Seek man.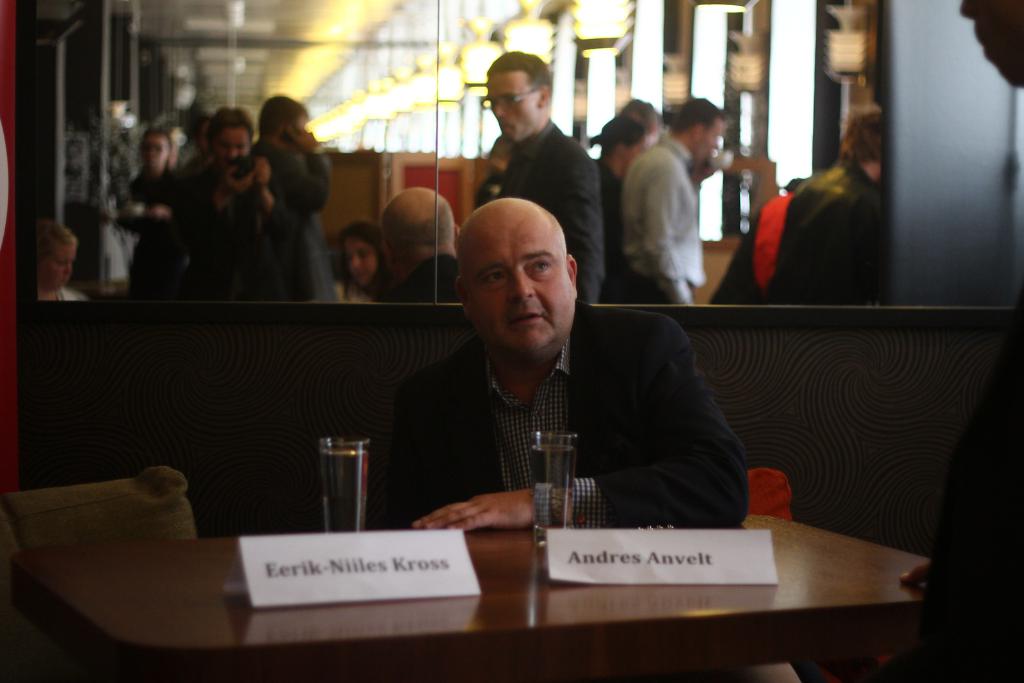
(x1=360, y1=198, x2=742, y2=542).
